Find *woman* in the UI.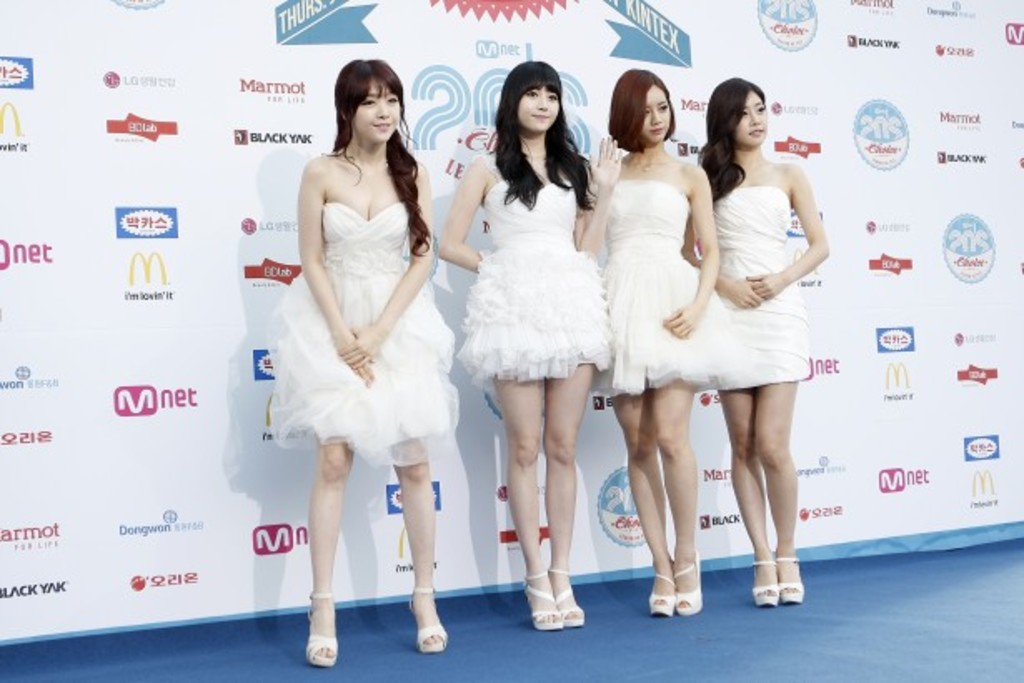
UI element at [436, 58, 624, 628].
